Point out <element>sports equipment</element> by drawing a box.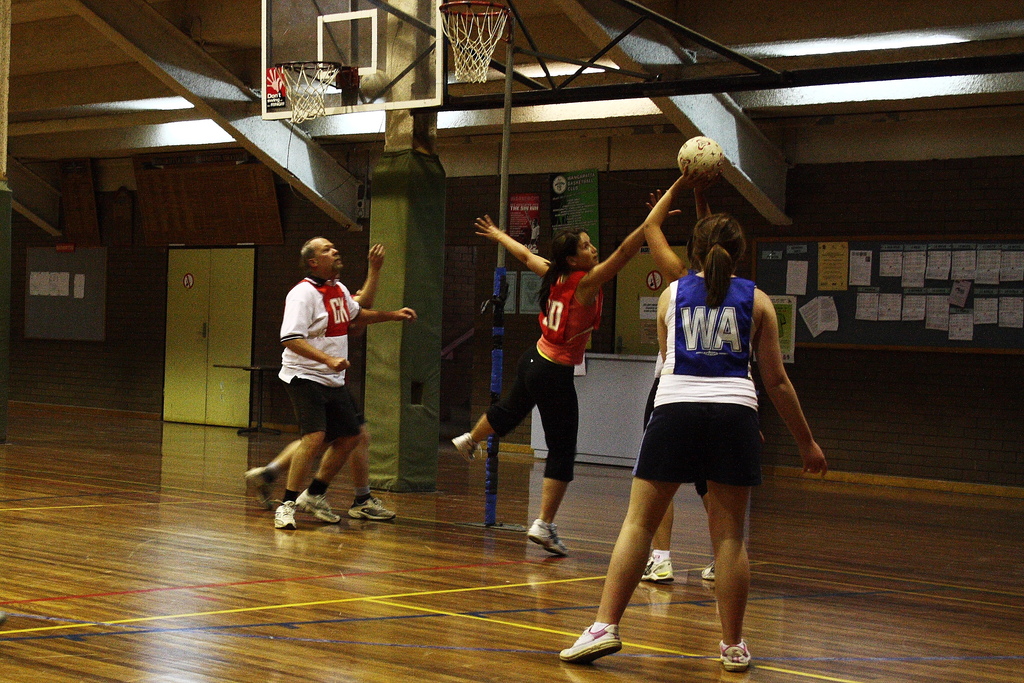
left=243, top=465, right=275, bottom=508.
